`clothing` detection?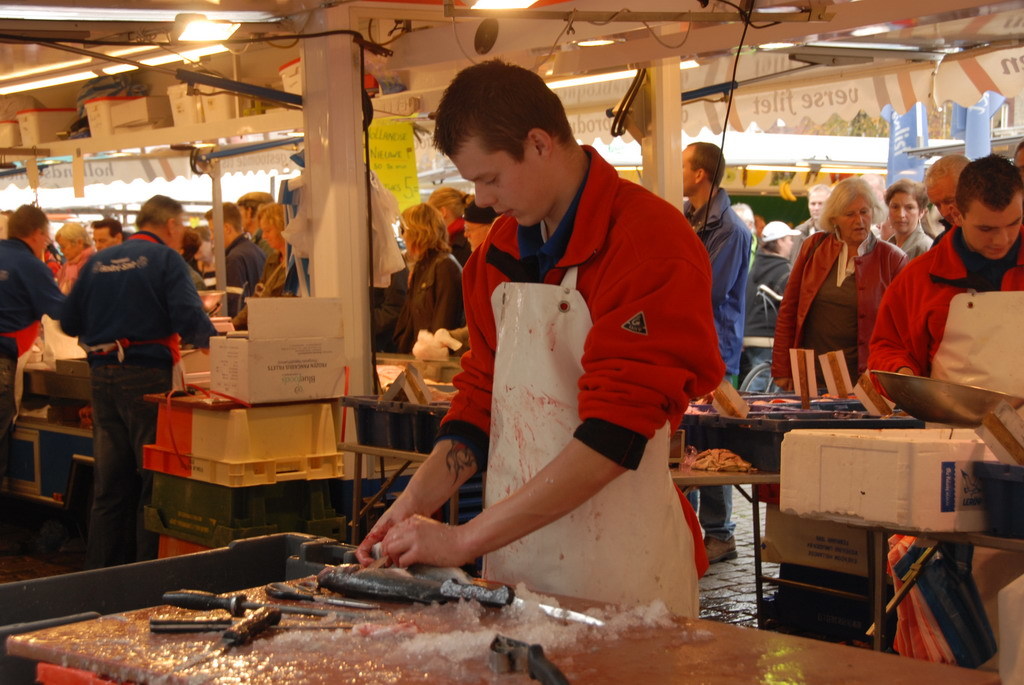
x1=57 y1=223 x2=213 y2=569
